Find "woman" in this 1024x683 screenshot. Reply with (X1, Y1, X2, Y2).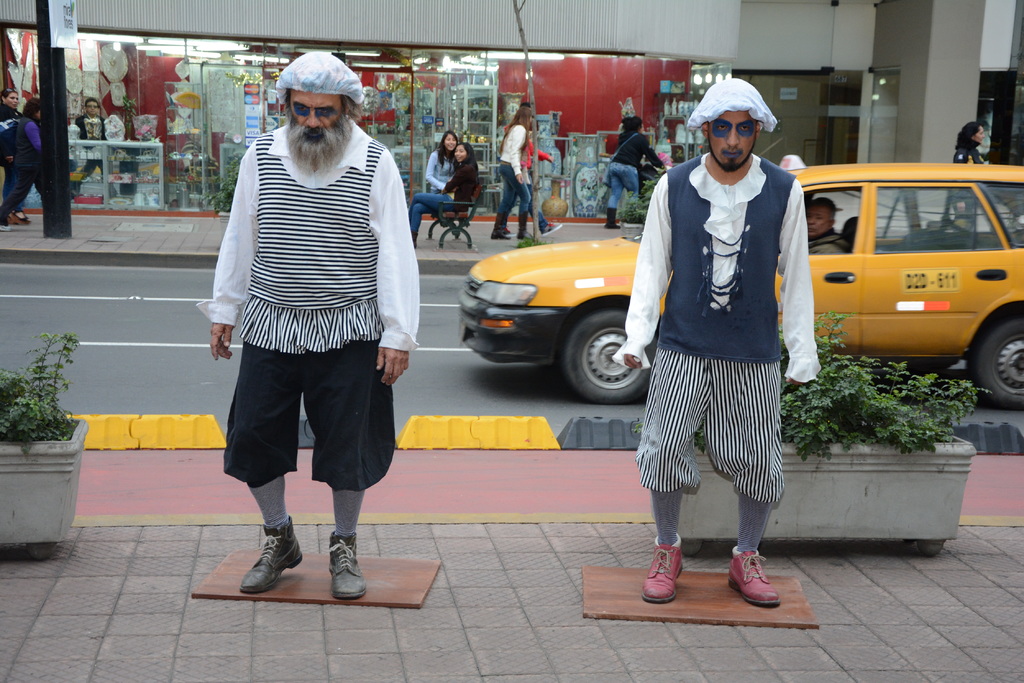
(625, 93, 824, 602).
